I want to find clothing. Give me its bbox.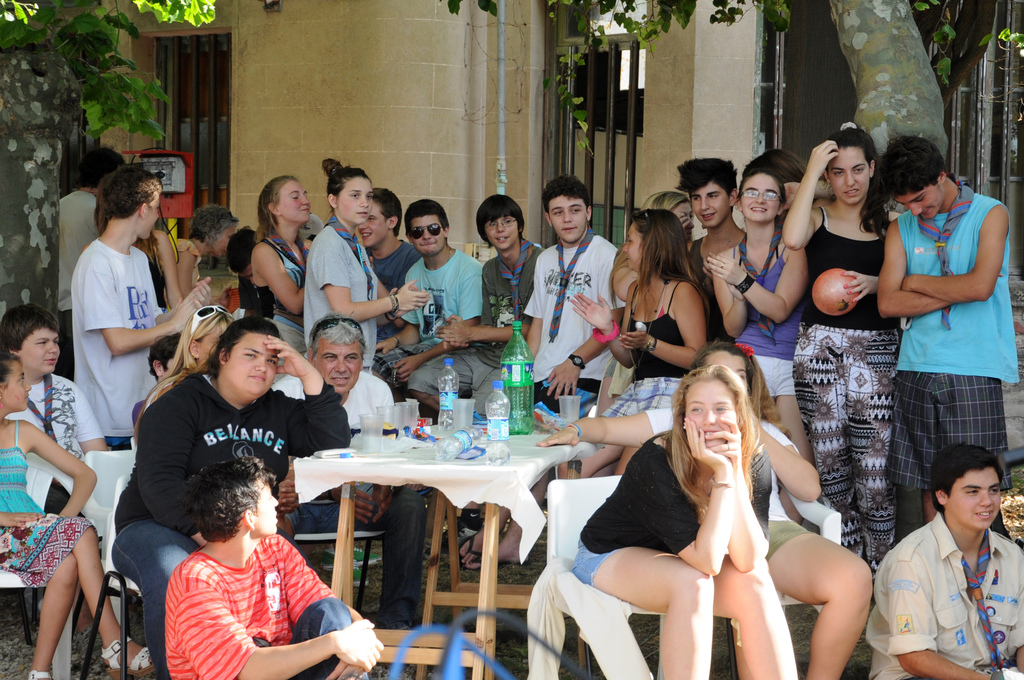
left=52, top=234, right=152, bottom=437.
